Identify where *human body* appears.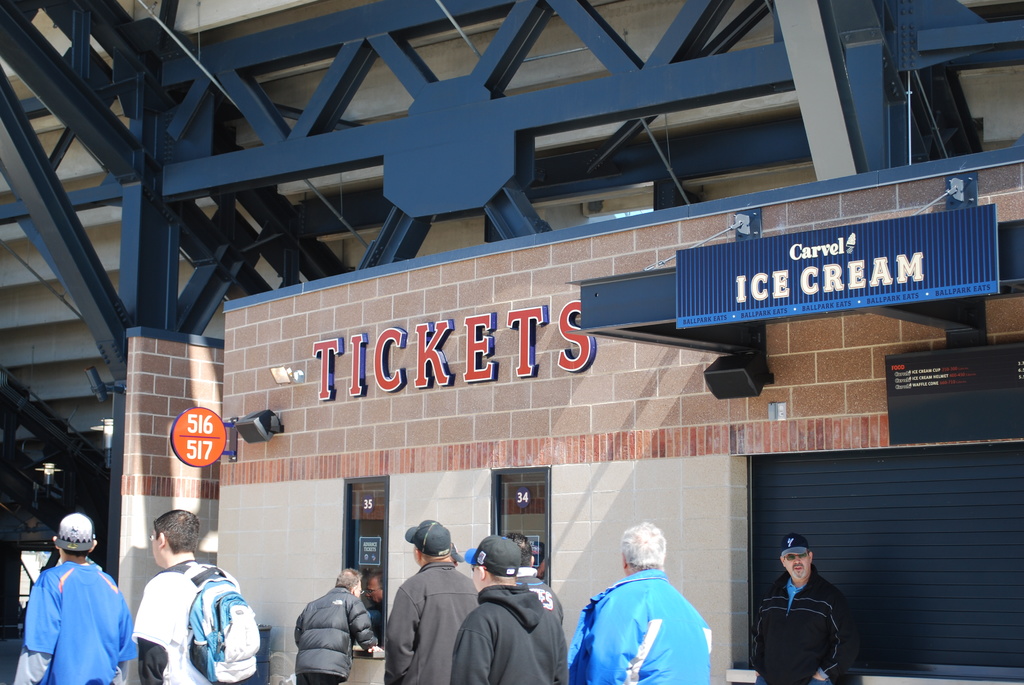
Appears at (18,521,122,684).
